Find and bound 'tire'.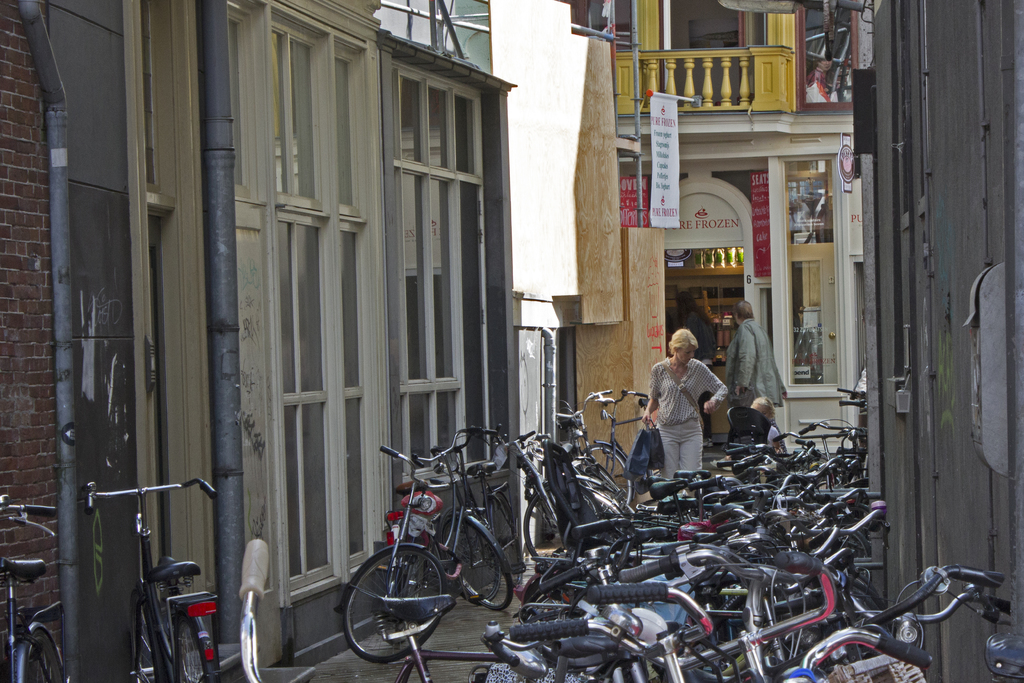
Bound: bbox(520, 481, 583, 569).
